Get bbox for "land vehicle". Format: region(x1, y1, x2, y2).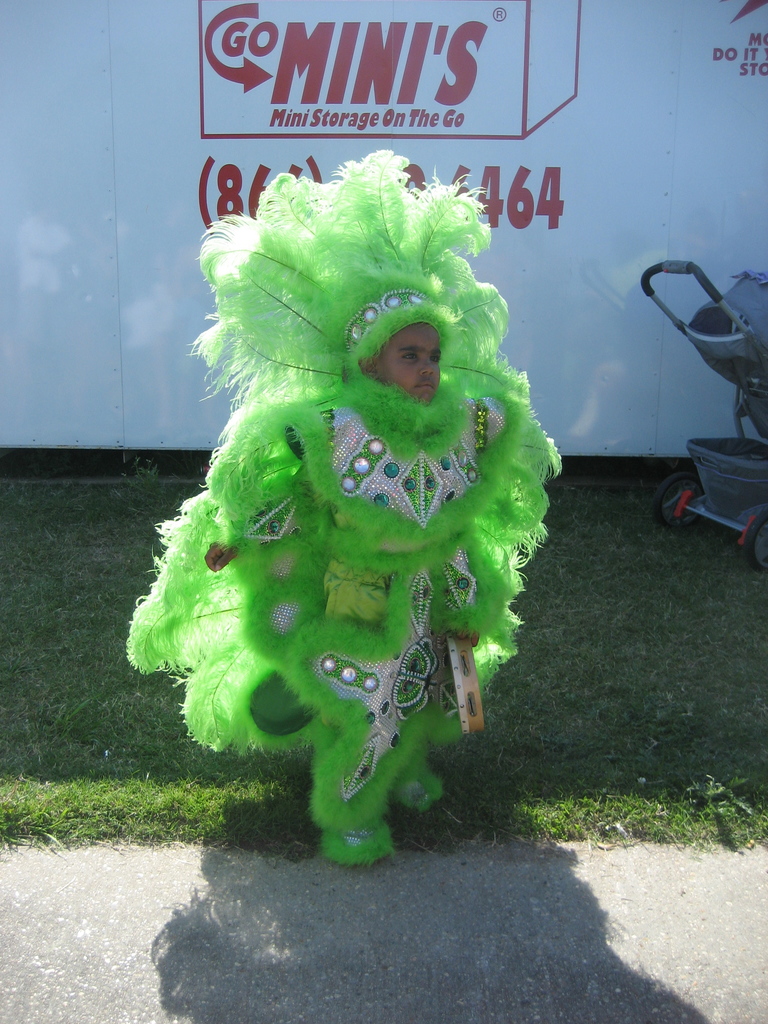
region(637, 260, 767, 570).
